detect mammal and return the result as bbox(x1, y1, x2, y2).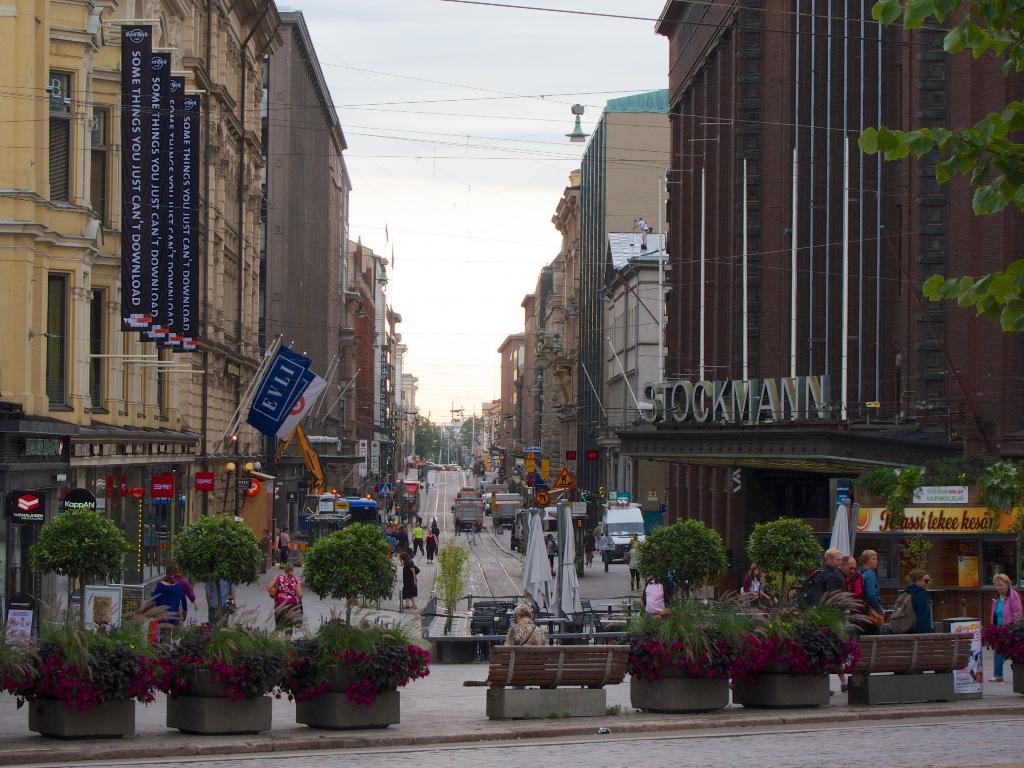
bbox(582, 528, 596, 569).
